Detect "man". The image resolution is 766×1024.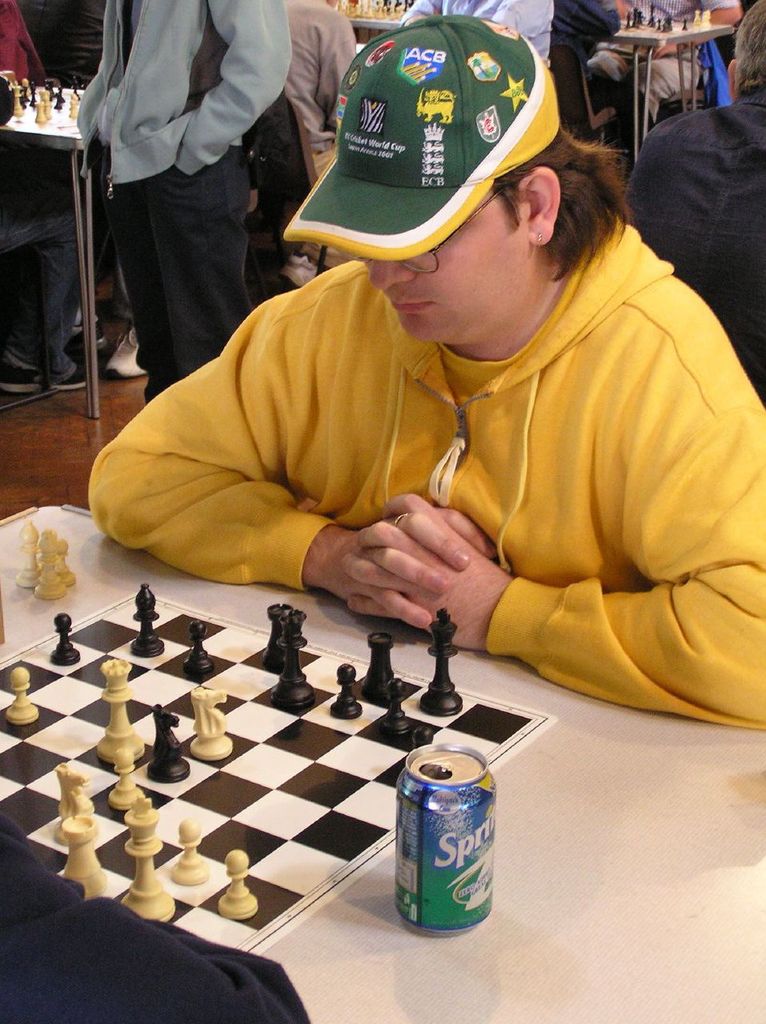
BBox(581, 0, 745, 128).
